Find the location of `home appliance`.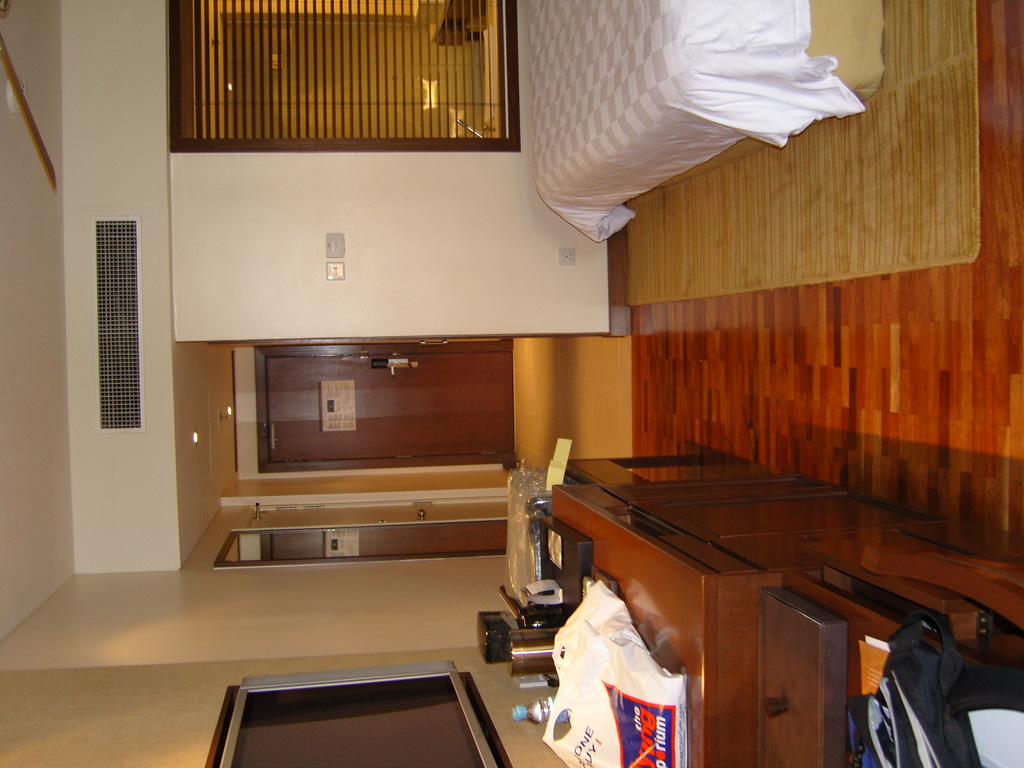
Location: bbox(218, 659, 499, 767).
